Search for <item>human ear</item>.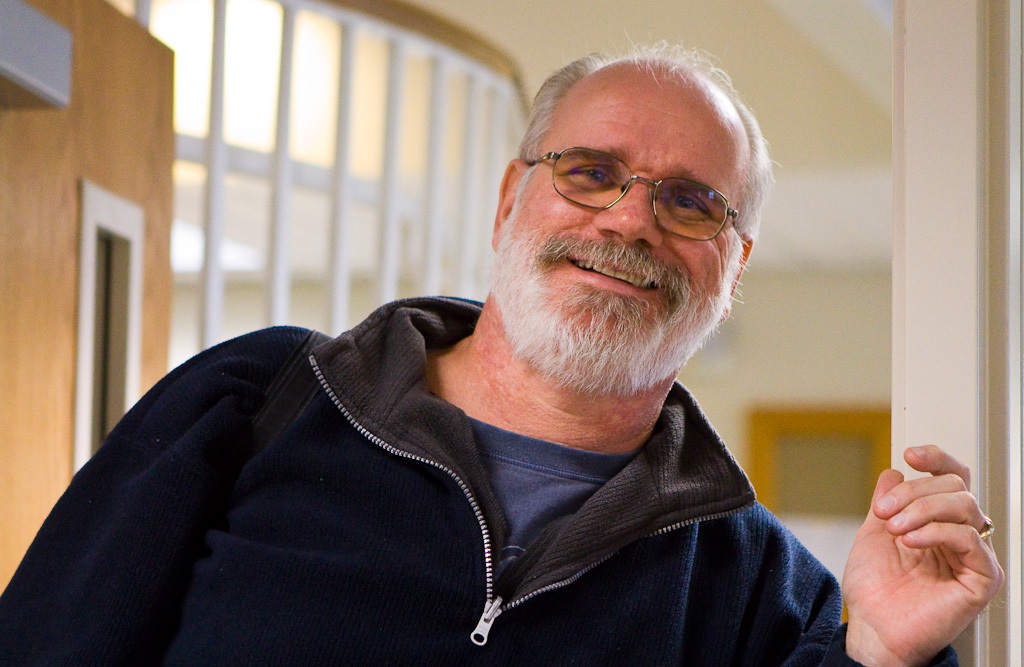
Found at x1=495 y1=160 x2=528 y2=245.
